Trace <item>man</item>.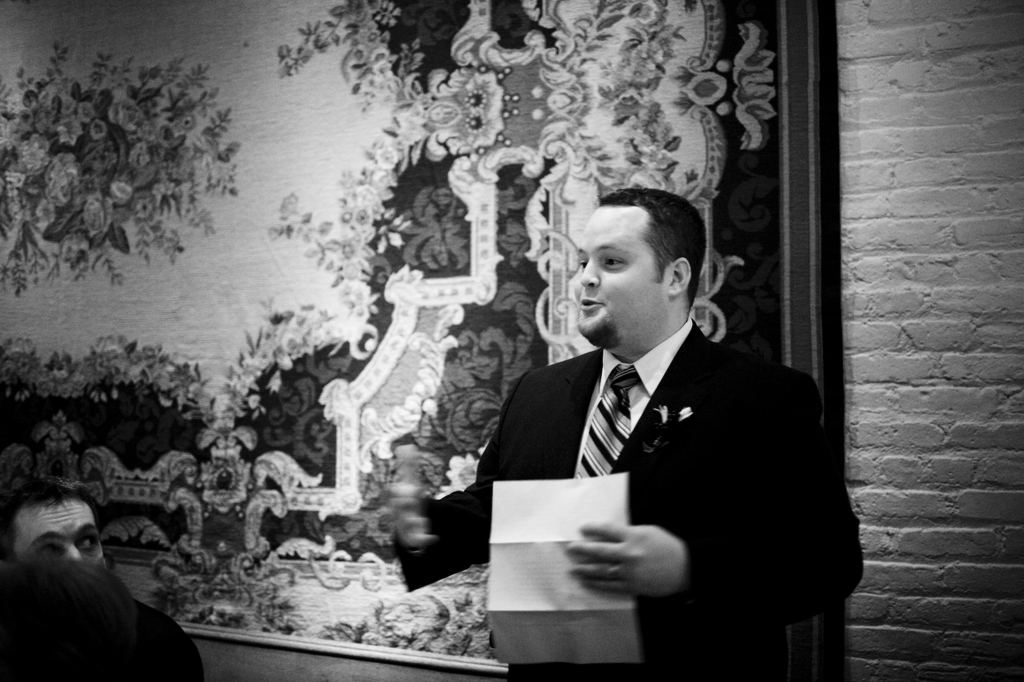
Traced to BBox(379, 177, 883, 681).
